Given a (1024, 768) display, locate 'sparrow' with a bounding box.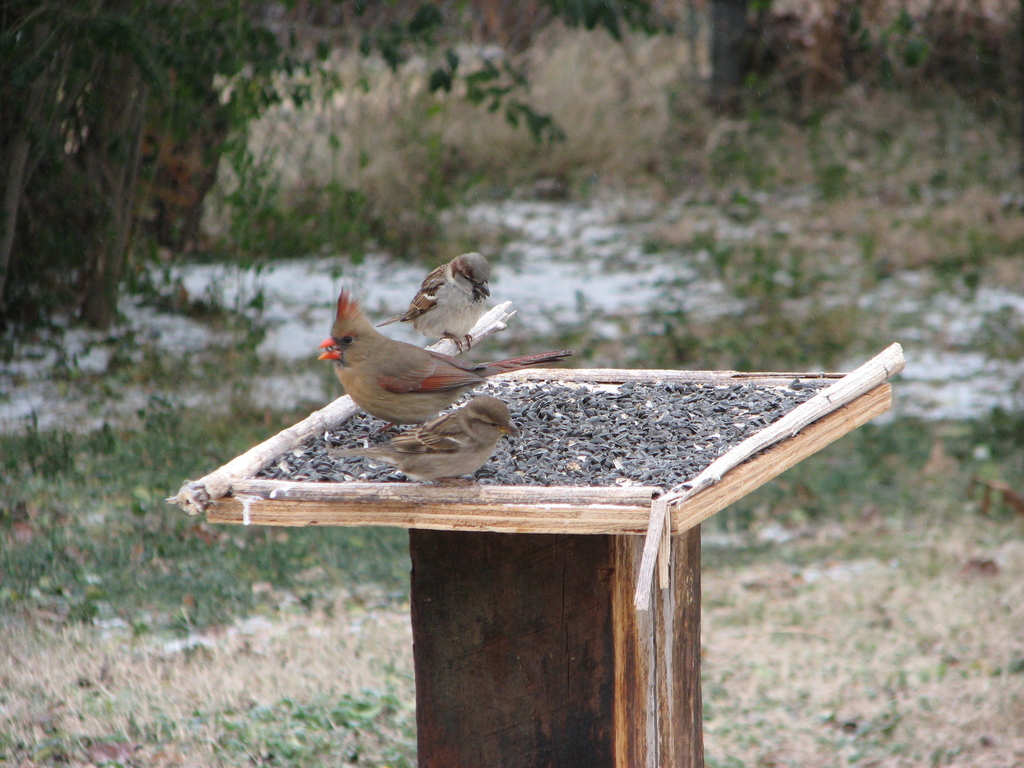
Located: 372 244 493 358.
